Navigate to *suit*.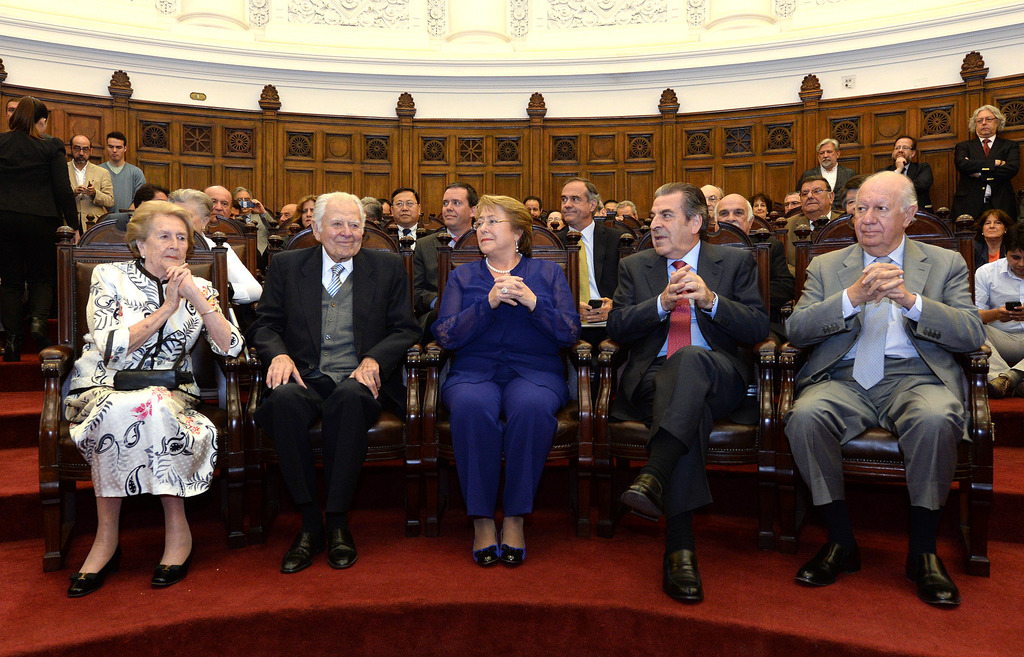
Navigation target: 779 213 845 279.
